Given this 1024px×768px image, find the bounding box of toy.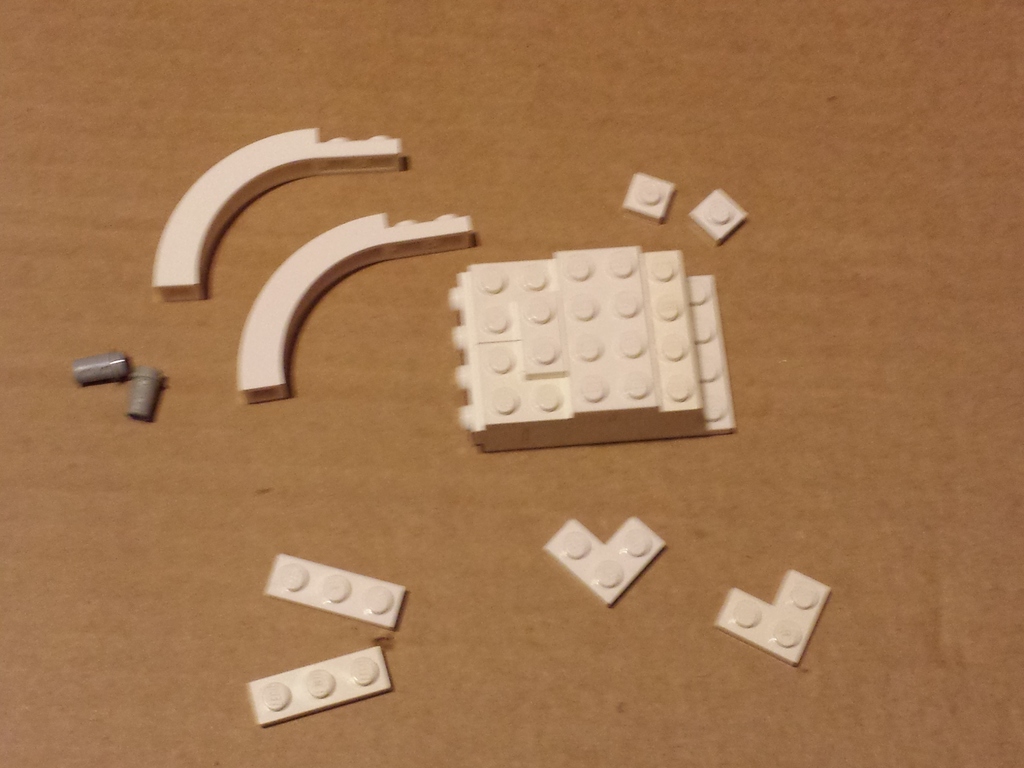
<region>622, 171, 673, 224</region>.
